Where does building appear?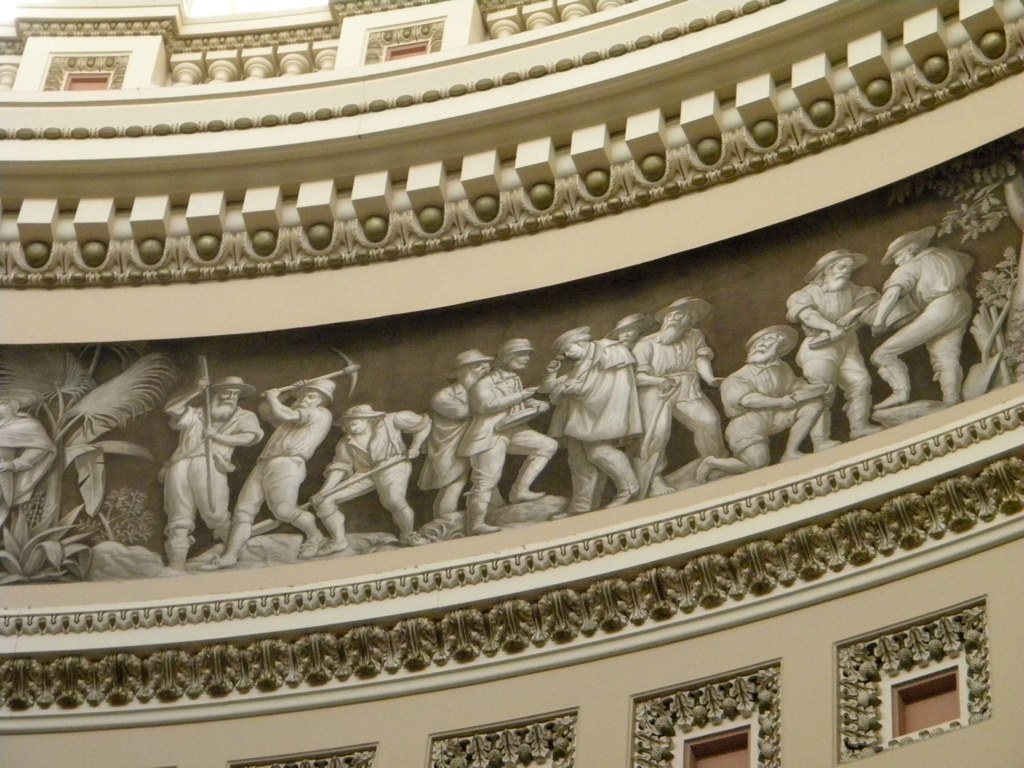
Appears at detection(1, 0, 1023, 767).
